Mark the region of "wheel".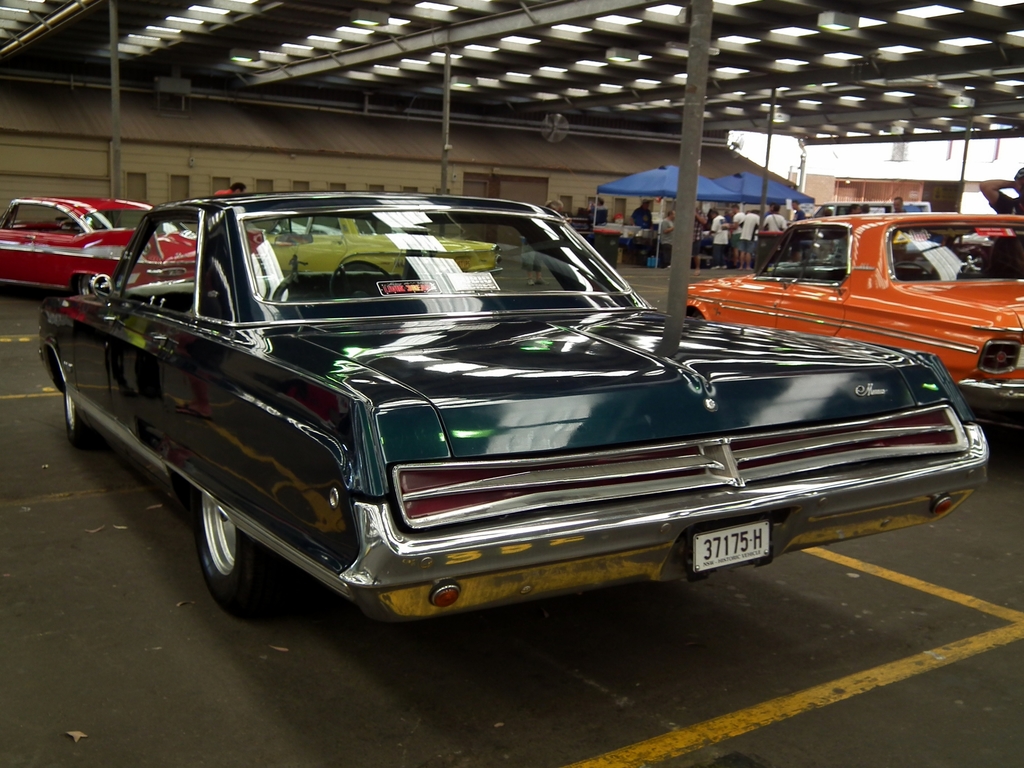
Region: box=[62, 376, 103, 452].
